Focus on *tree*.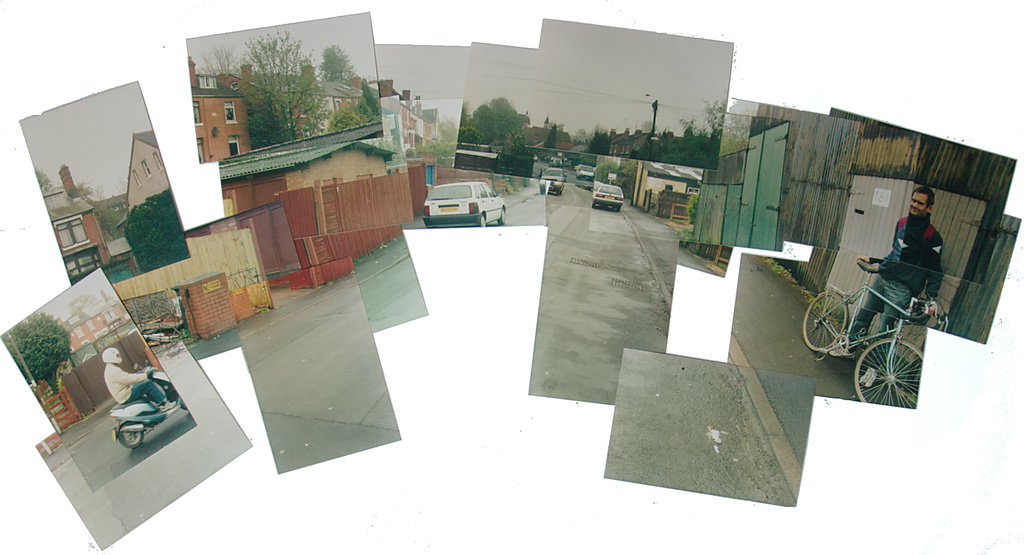
Focused at 475:93:525:147.
